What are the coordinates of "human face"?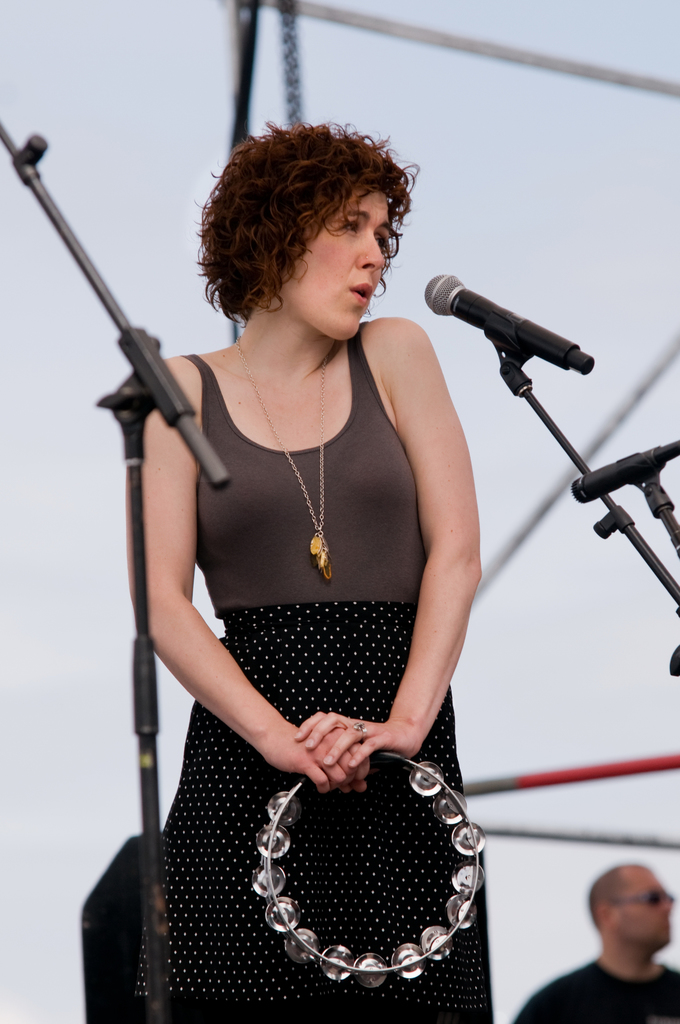
select_region(277, 183, 391, 340).
